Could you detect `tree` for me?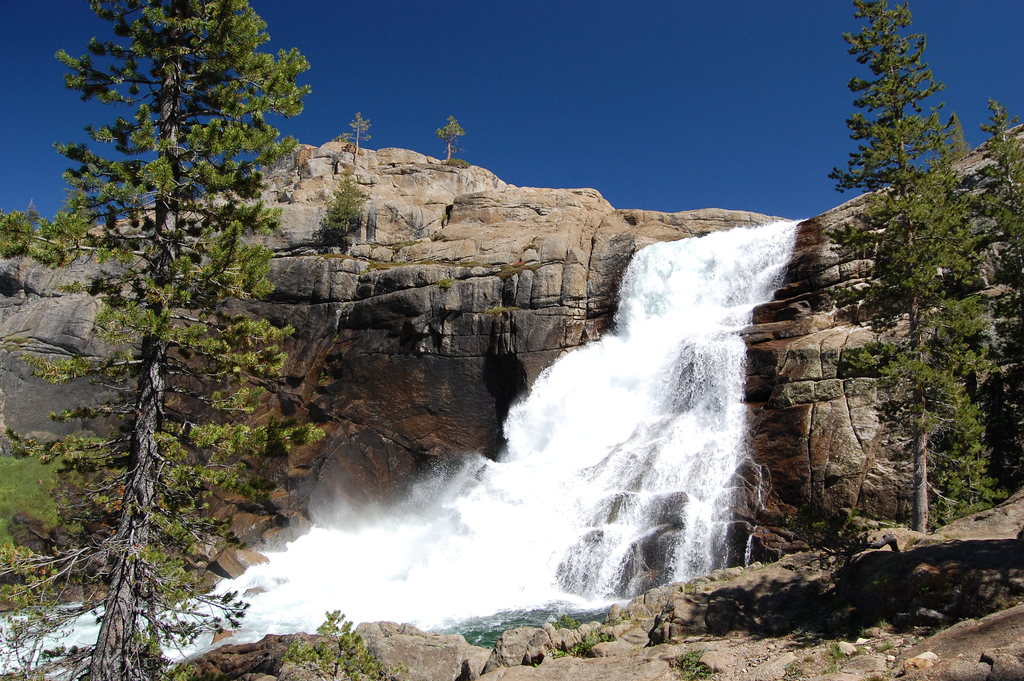
Detection result: x1=956 y1=96 x2=1023 y2=336.
